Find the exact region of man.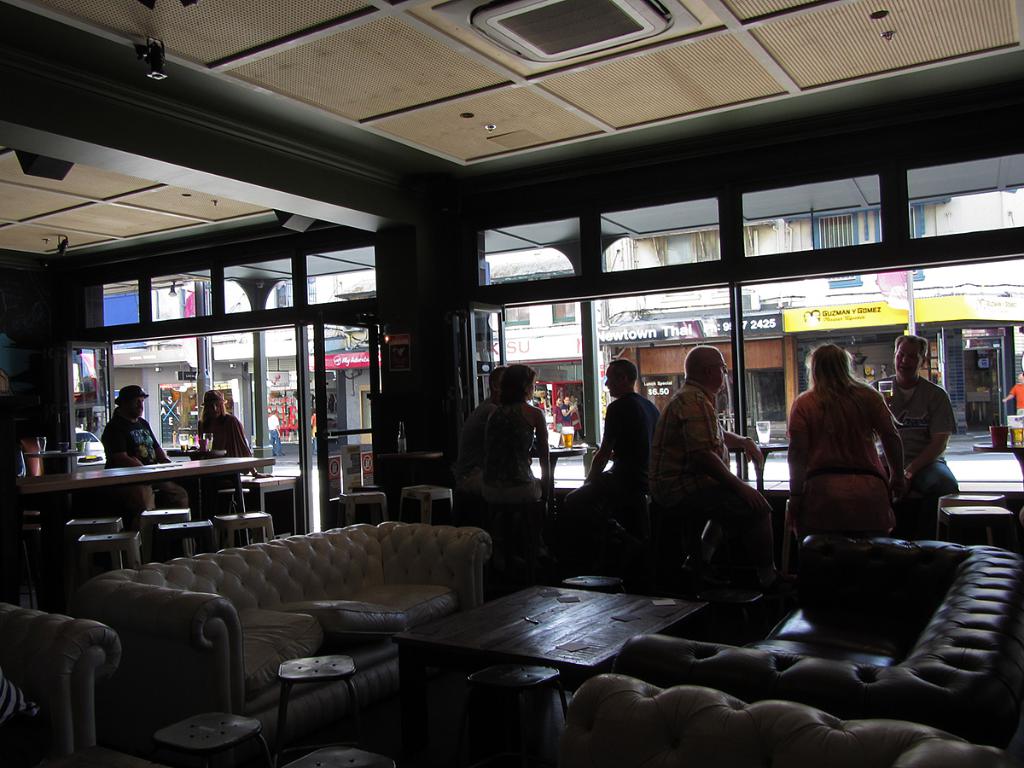
Exact region: locate(102, 387, 189, 512).
